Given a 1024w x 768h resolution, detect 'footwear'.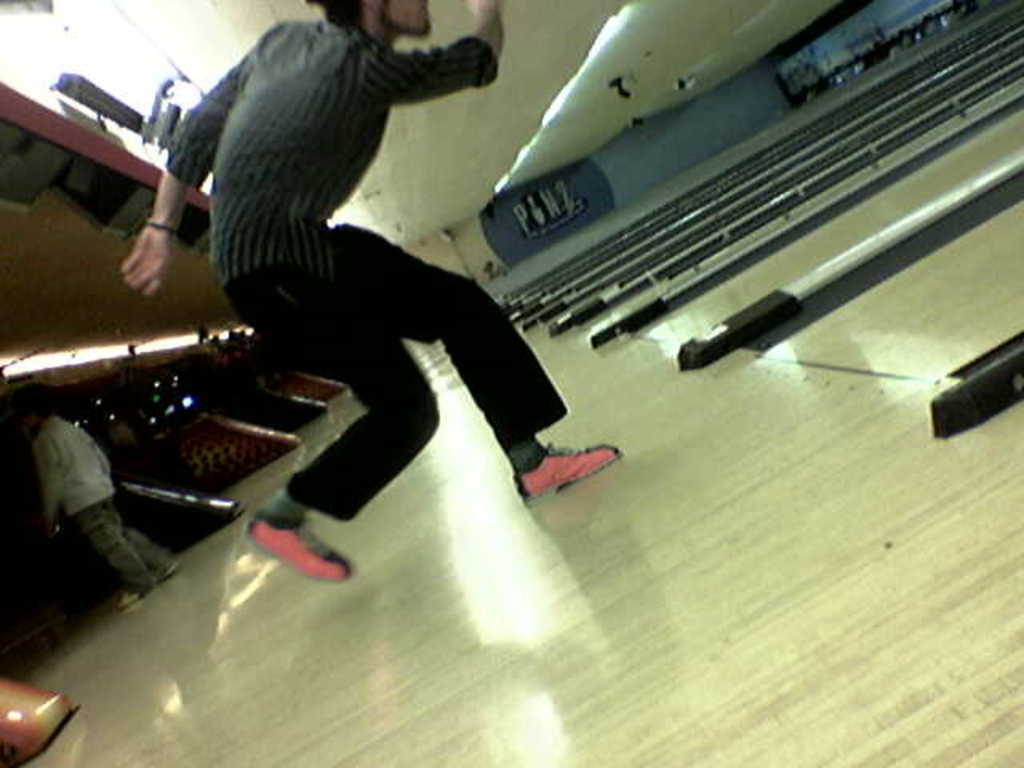
(147, 546, 174, 581).
